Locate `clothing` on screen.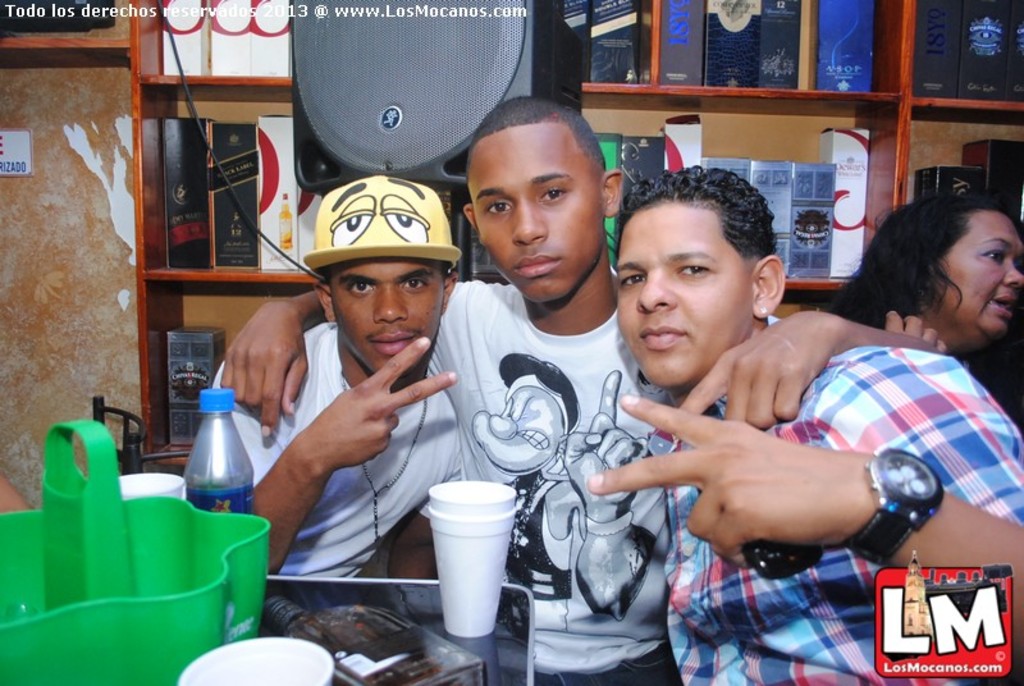
On screen at 666, 335, 1023, 685.
